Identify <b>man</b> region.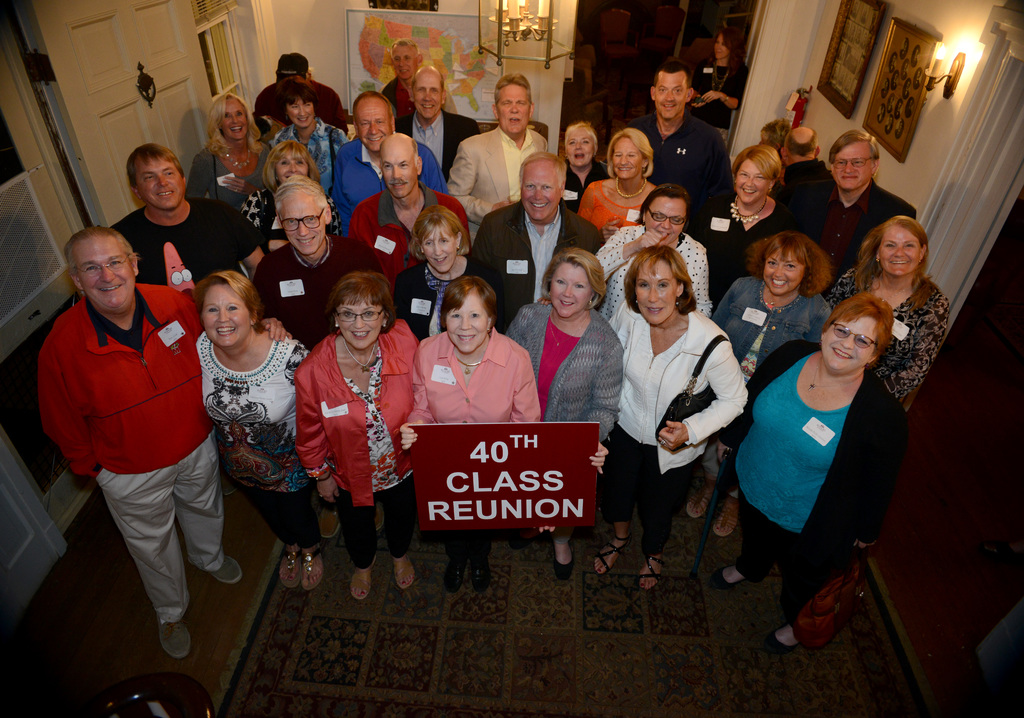
Region: left=760, top=120, right=842, bottom=222.
